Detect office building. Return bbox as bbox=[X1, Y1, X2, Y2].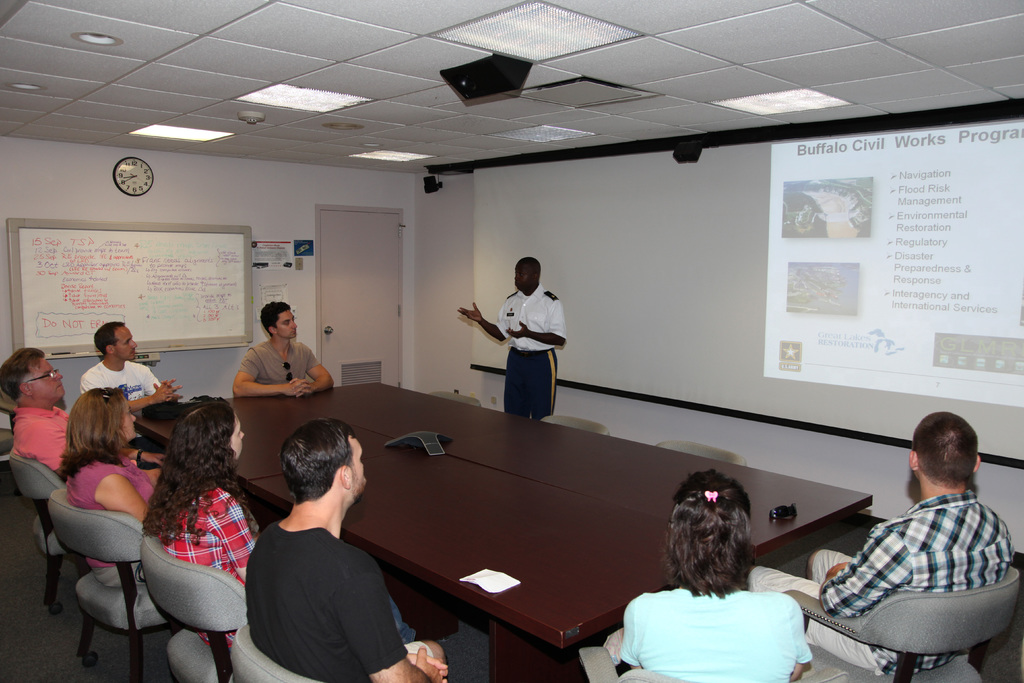
bbox=[20, 0, 974, 679].
